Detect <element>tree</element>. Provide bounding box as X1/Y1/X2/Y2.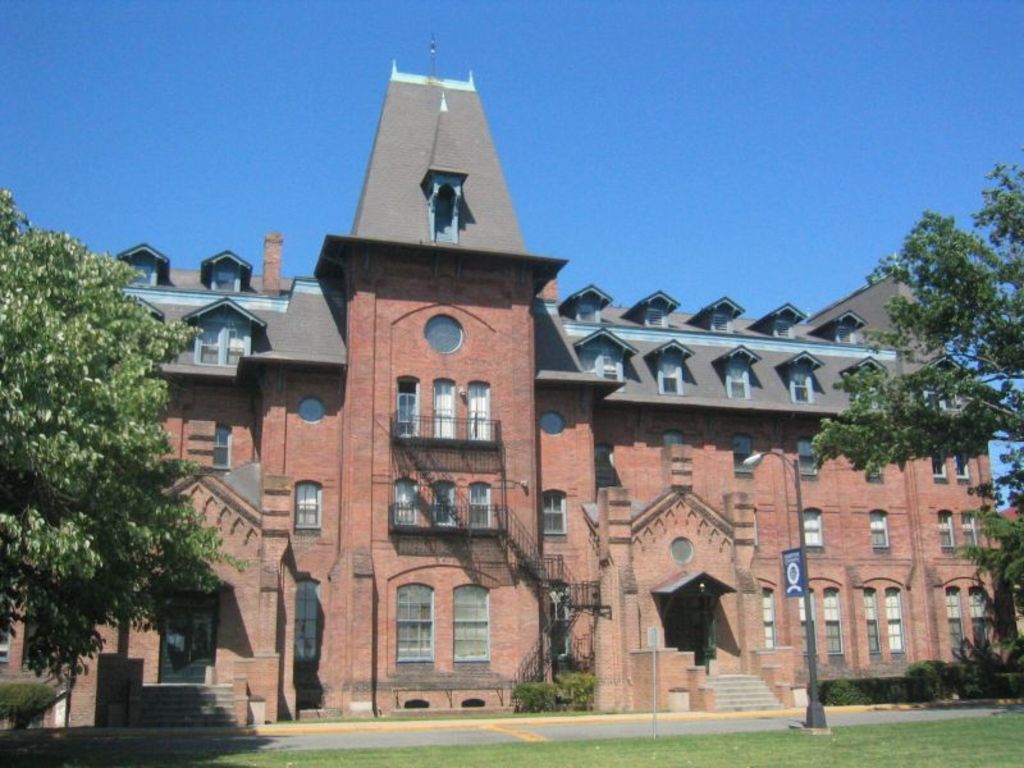
860/178/1009/515.
